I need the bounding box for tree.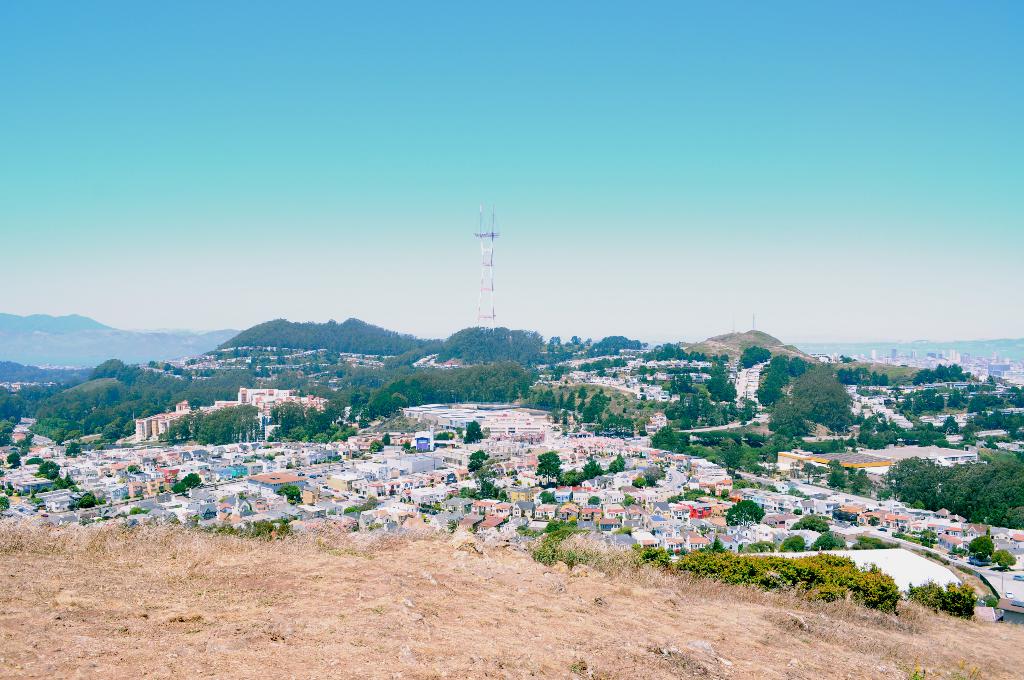
Here it is: 172:481:186:494.
